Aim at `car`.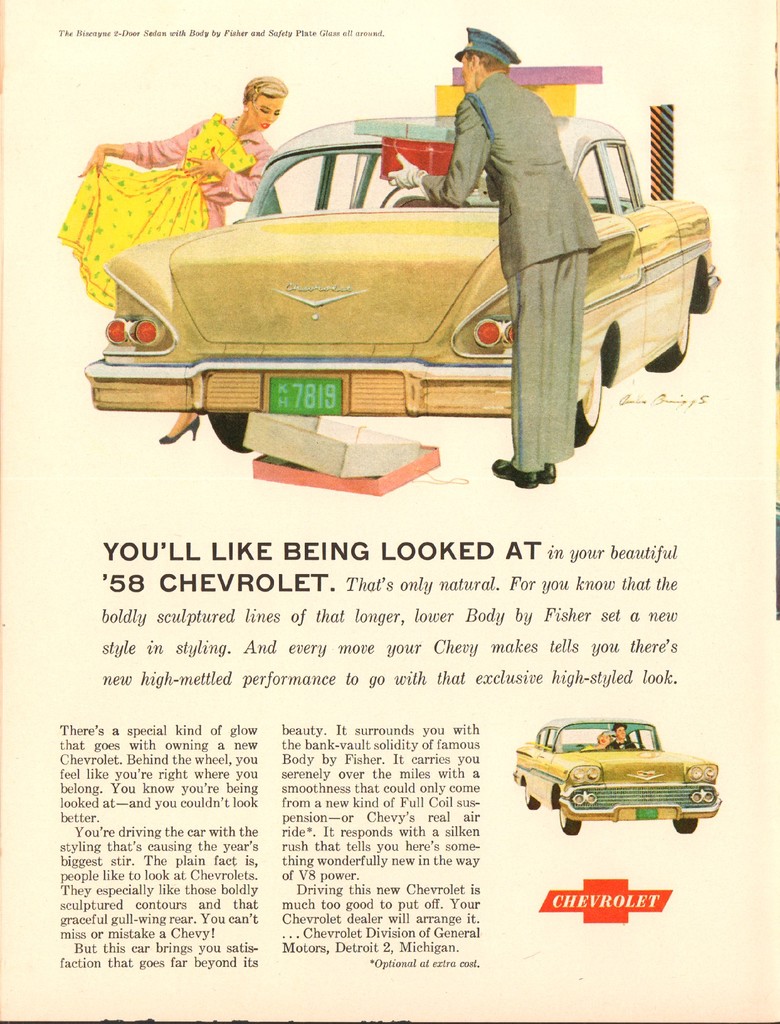
Aimed at (x1=515, y1=720, x2=716, y2=837).
